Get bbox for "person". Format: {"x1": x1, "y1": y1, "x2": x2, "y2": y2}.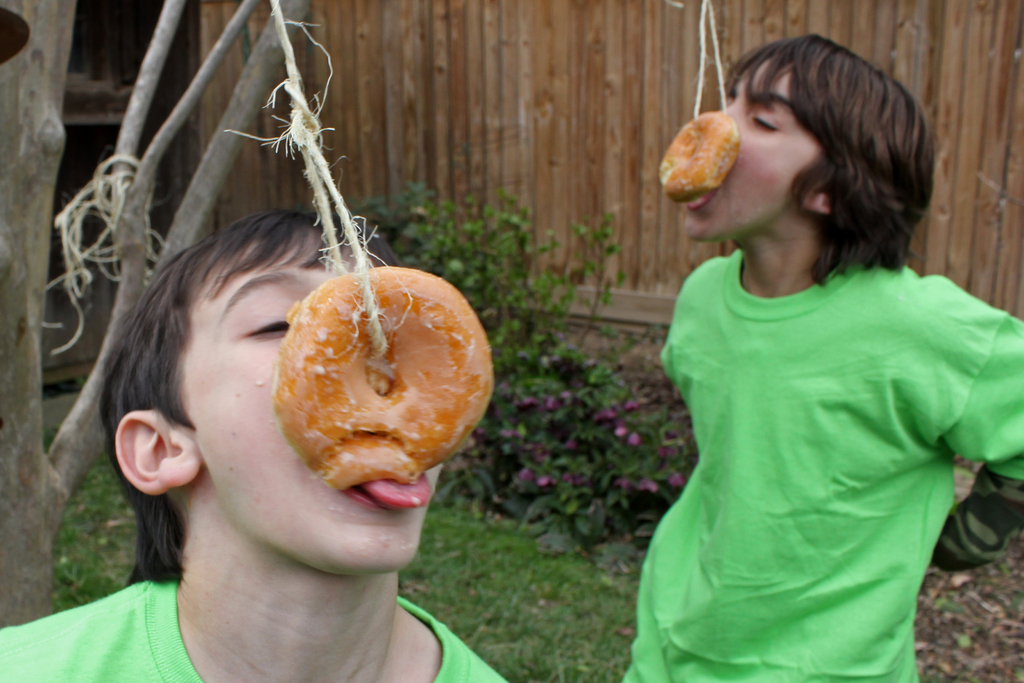
{"x1": 621, "y1": 31, "x2": 1023, "y2": 682}.
